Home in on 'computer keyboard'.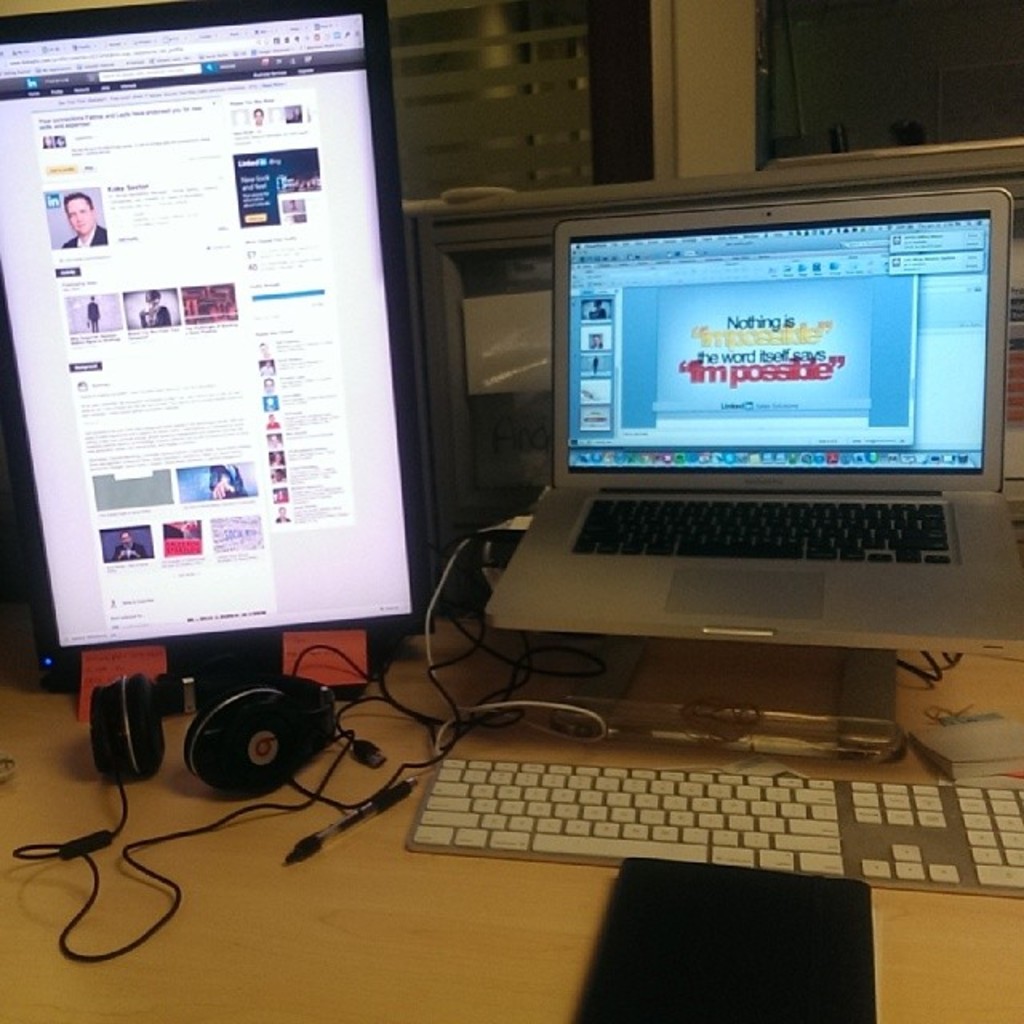
Homed in at bbox=[571, 496, 952, 562].
